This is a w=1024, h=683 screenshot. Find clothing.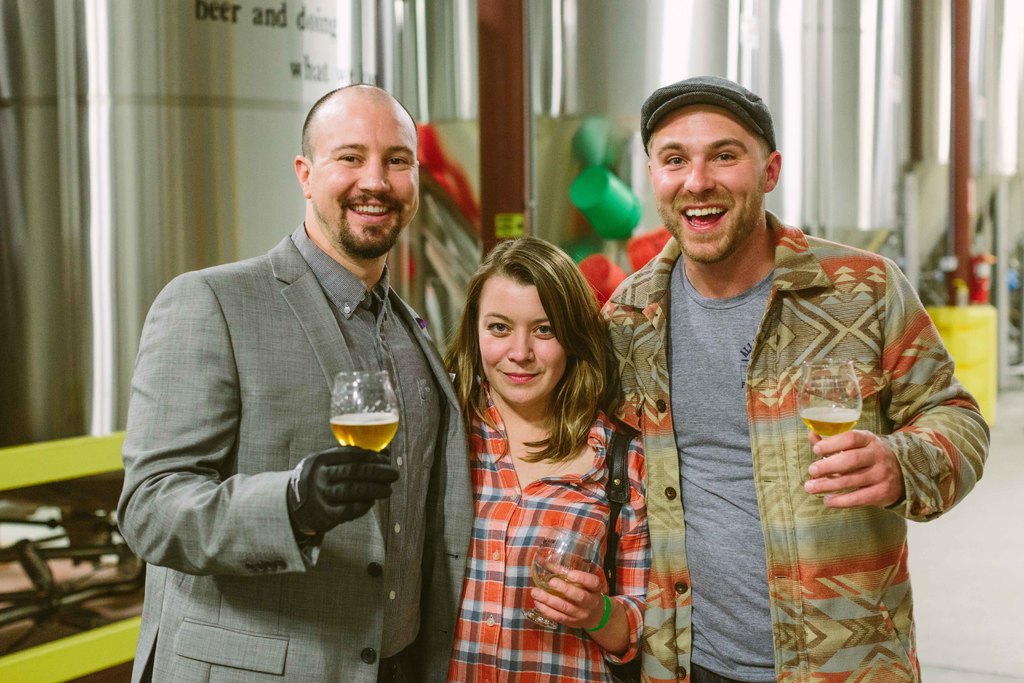
Bounding box: bbox(607, 154, 958, 669).
